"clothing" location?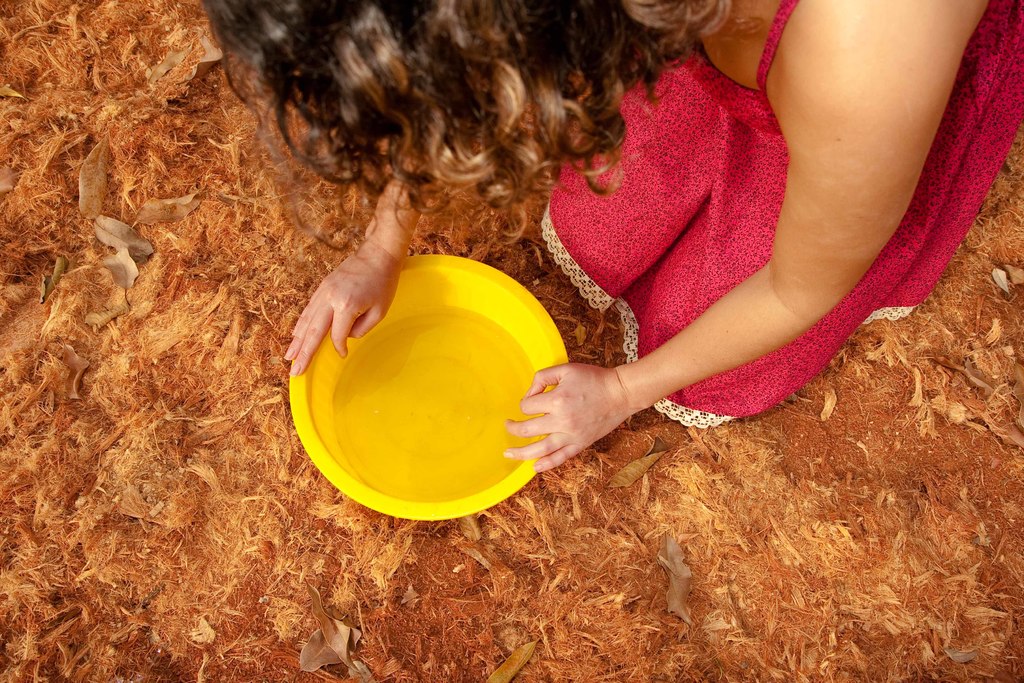
[x1=541, y1=46, x2=919, y2=468]
